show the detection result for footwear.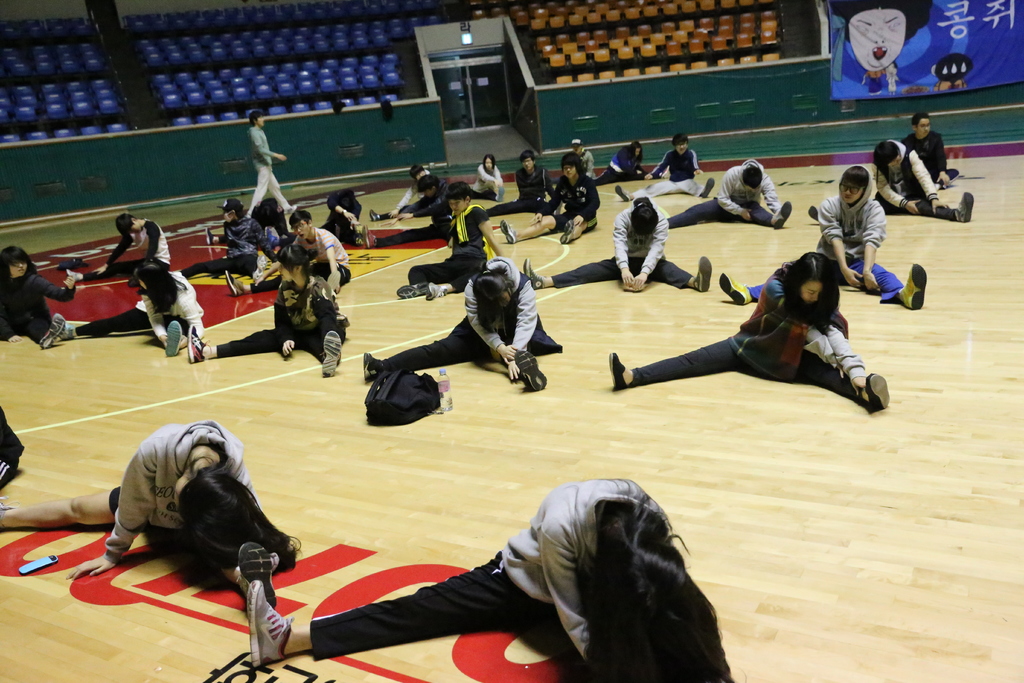
box(319, 328, 345, 378).
